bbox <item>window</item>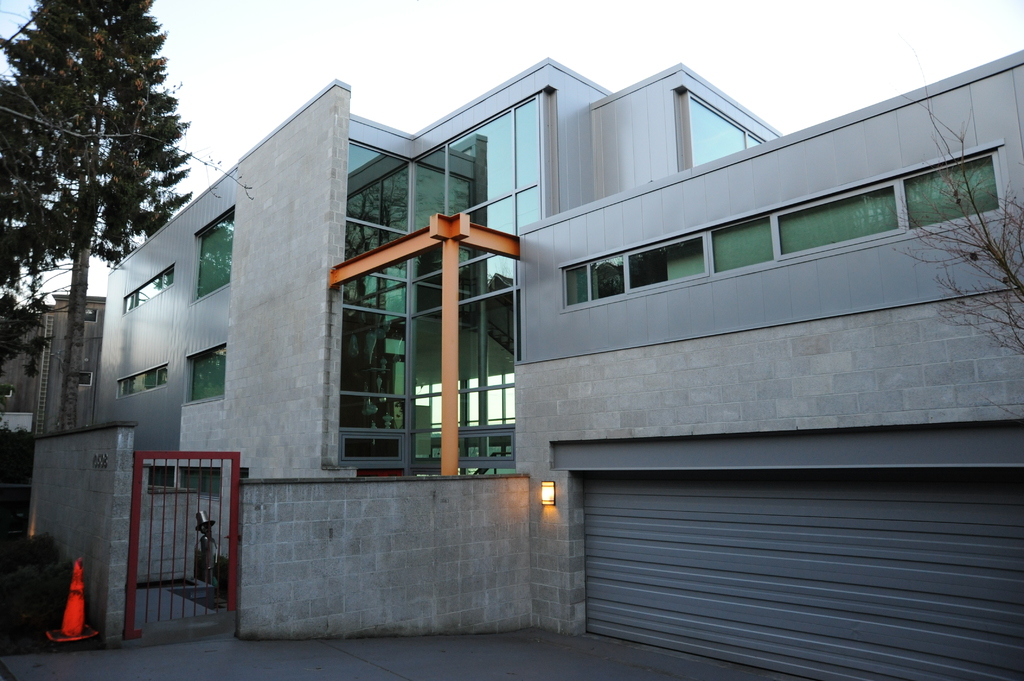
BBox(79, 367, 93, 387)
